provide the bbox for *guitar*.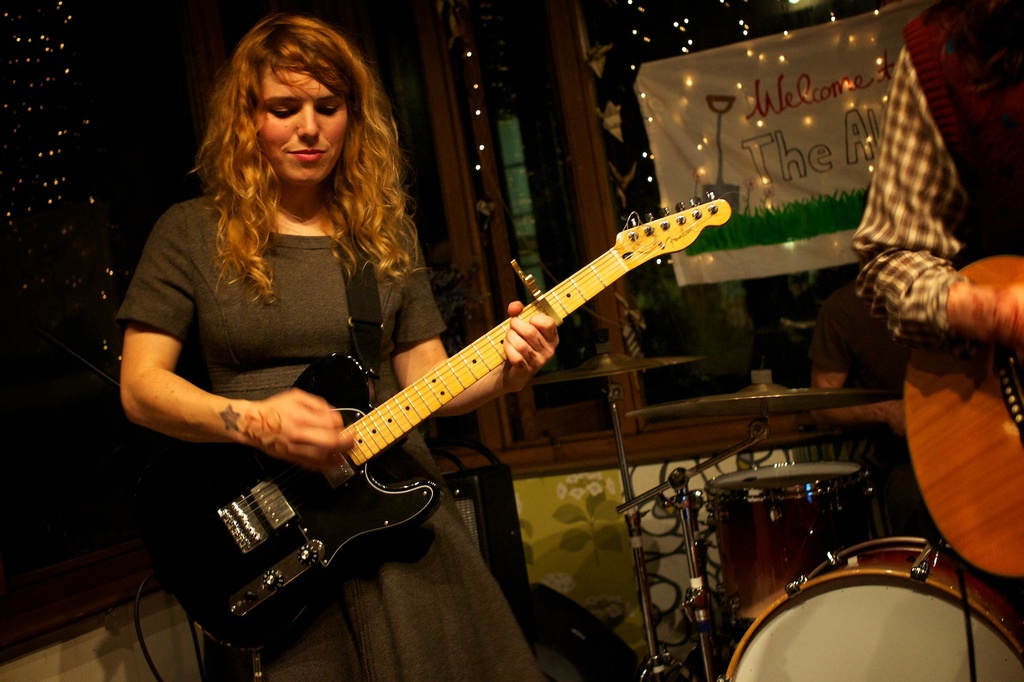
bbox=[161, 194, 729, 658].
